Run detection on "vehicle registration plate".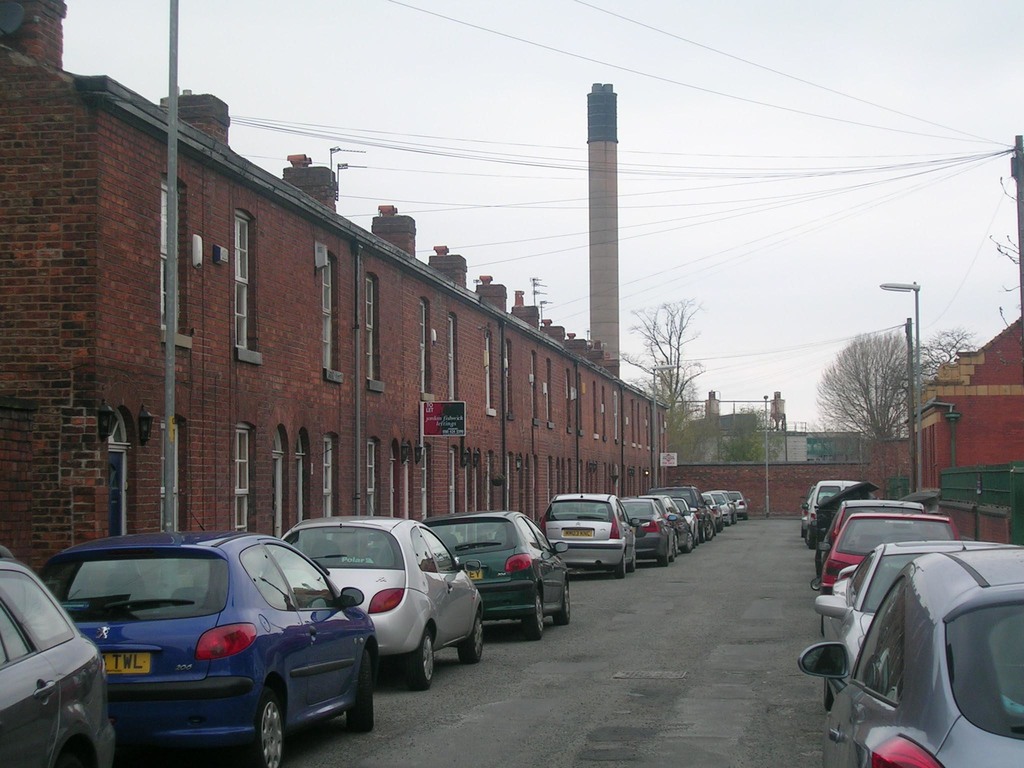
Result: 566:525:595:539.
